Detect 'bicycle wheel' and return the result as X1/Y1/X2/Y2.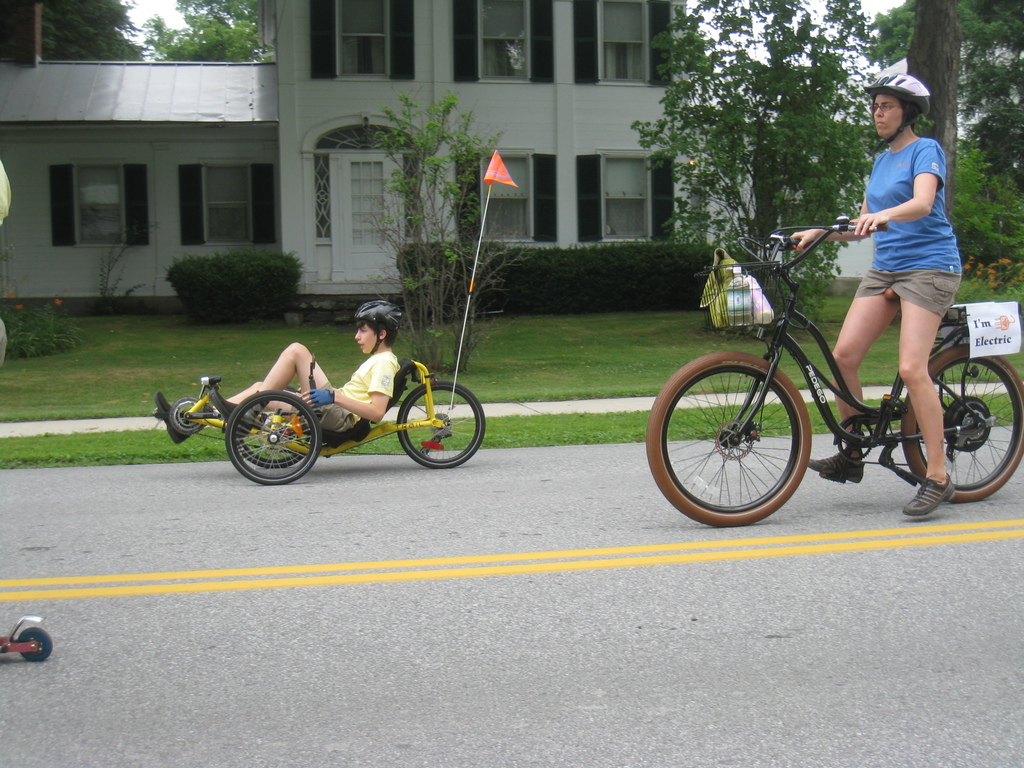
396/376/486/470.
